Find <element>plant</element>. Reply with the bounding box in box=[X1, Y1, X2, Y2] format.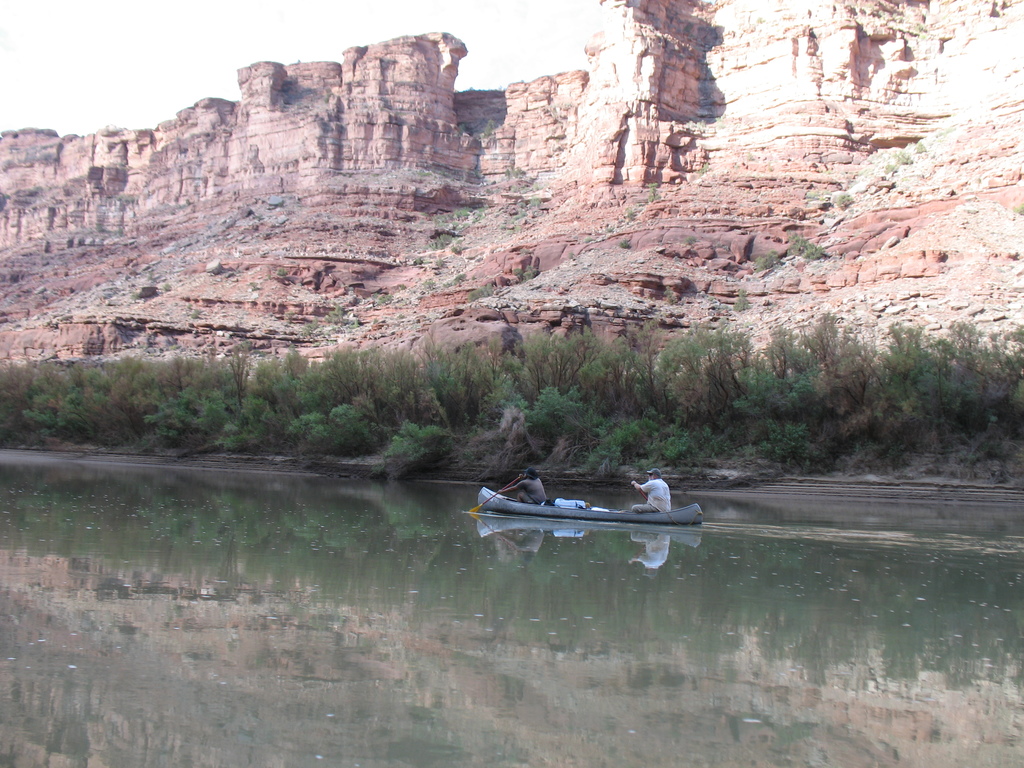
box=[646, 183, 665, 203].
